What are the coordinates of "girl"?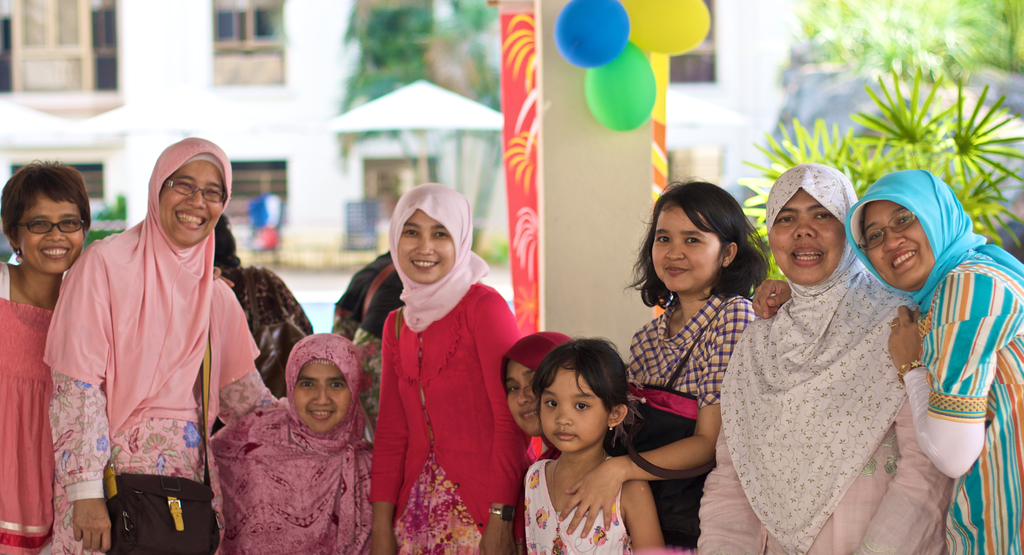
{"x1": 360, "y1": 180, "x2": 529, "y2": 554}.
